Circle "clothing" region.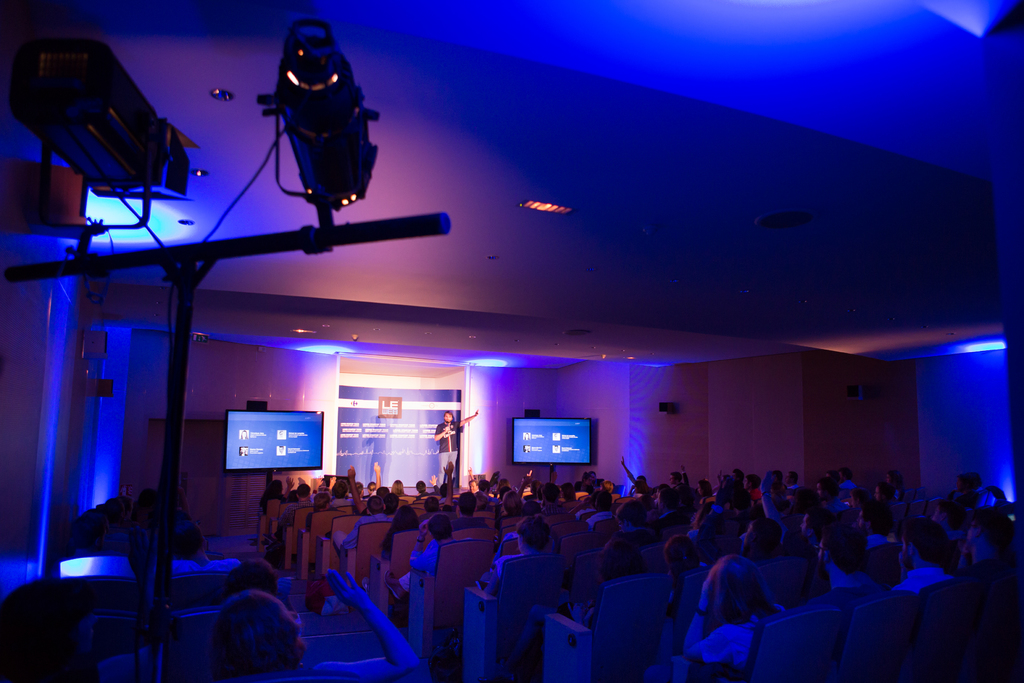
Region: (435,420,458,486).
